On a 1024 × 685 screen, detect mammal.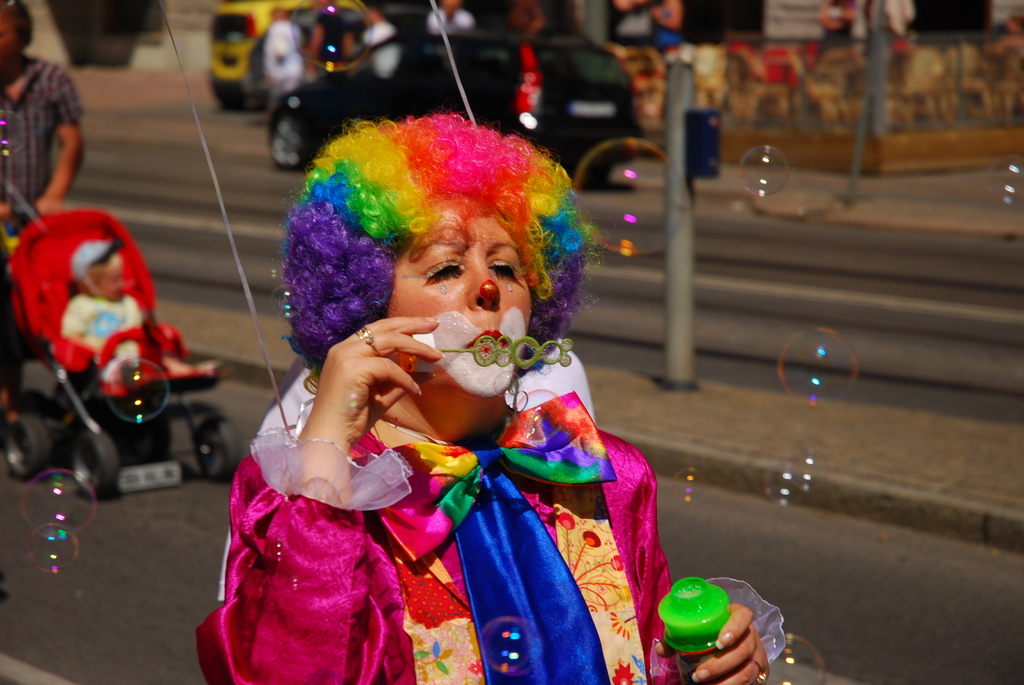
<bbox>67, 240, 229, 374</bbox>.
